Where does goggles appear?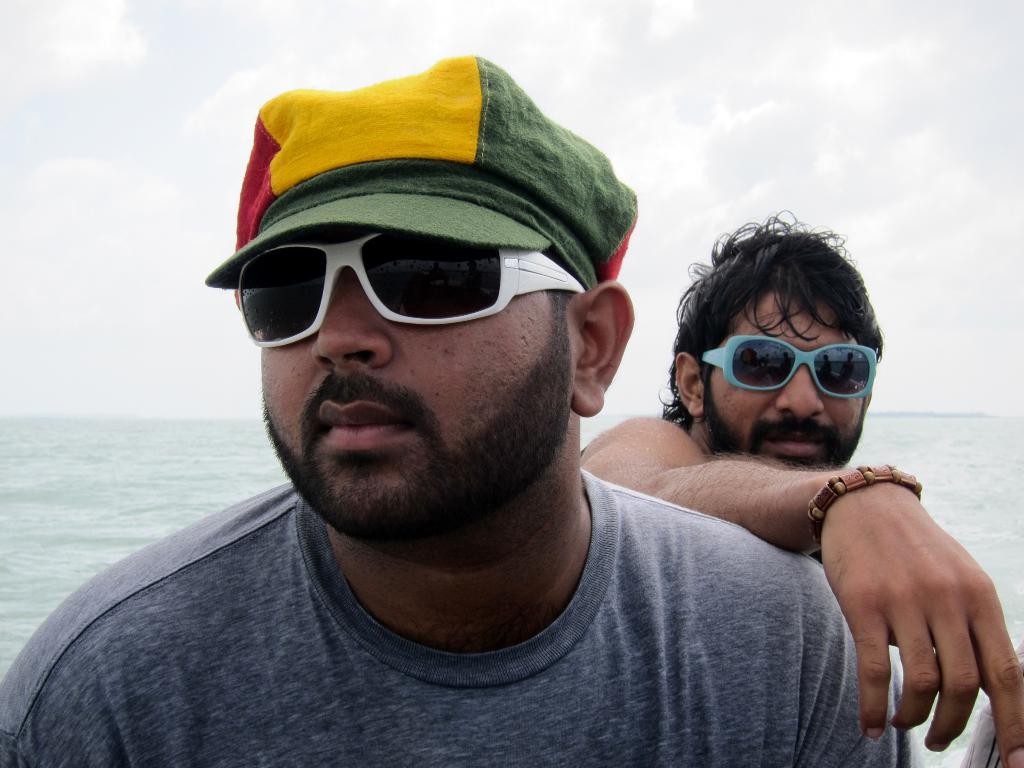
Appears at (left=698, top=335, right=881, bottom=402).
